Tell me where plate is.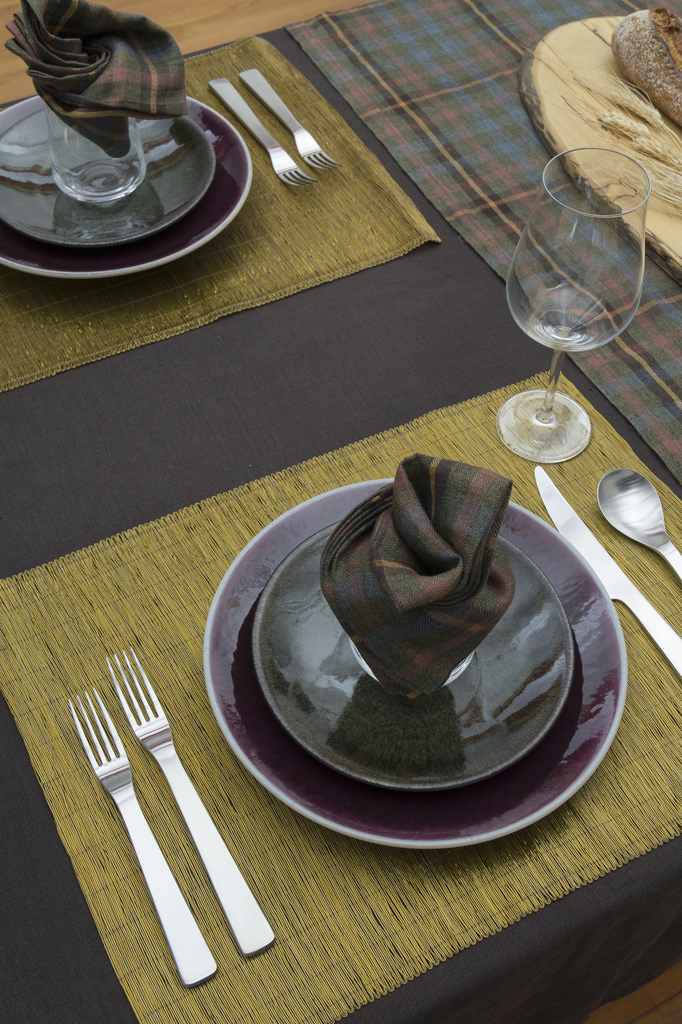
plate is at (x1=0, y1=95, x2=259, y2=288).
